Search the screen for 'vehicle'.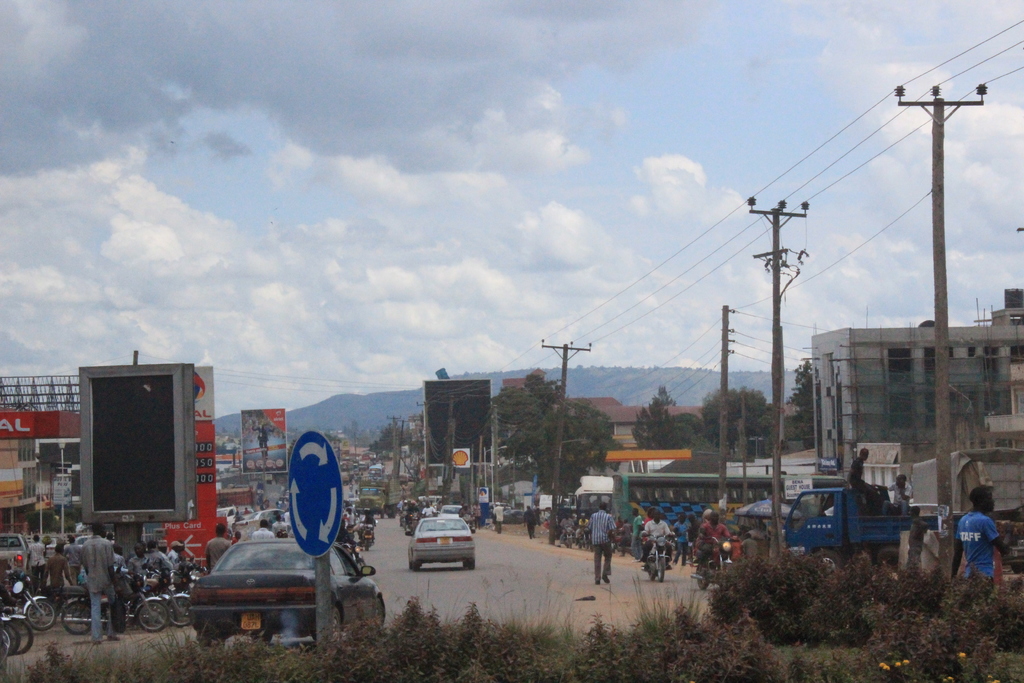
Found at [612,464,794,531].
